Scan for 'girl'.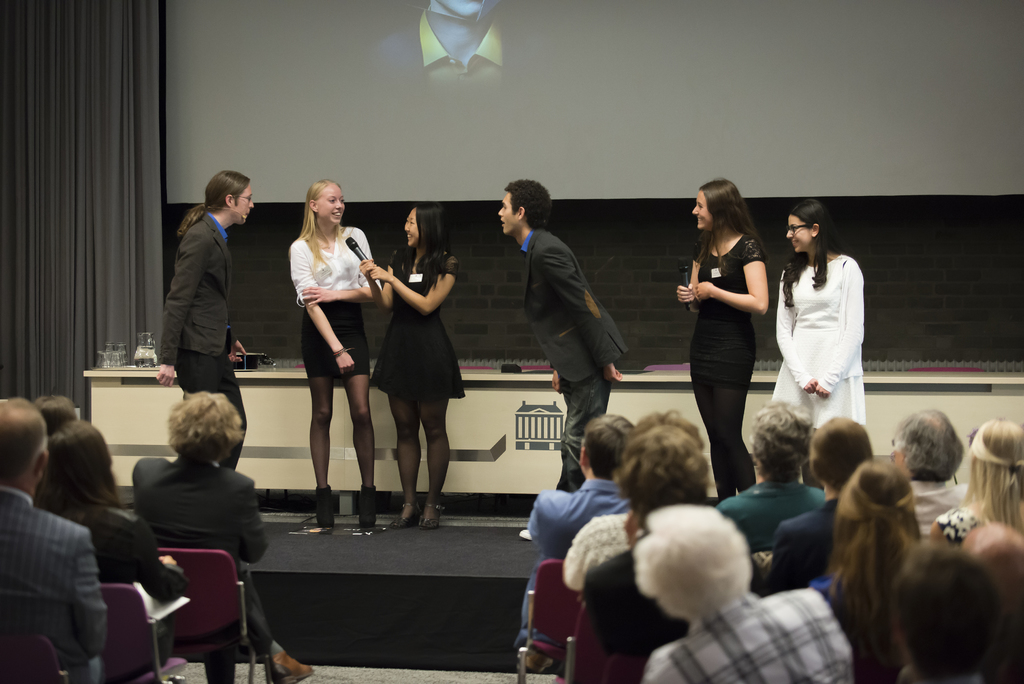
Scan result: box=[775, 193, 859, 426].
